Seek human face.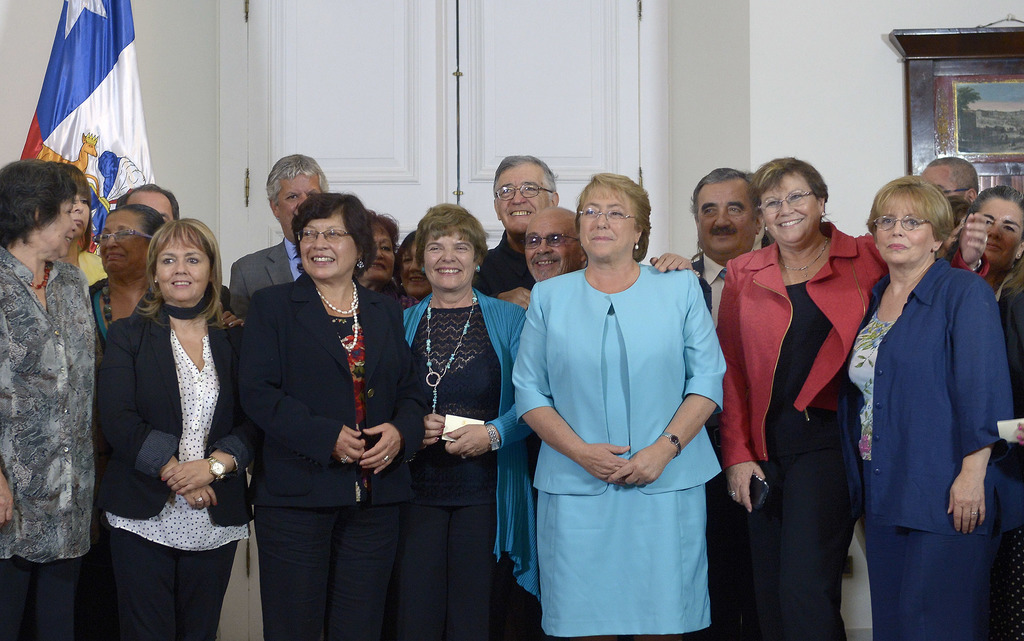
pyautogui.locateOnScreen(278, 173, 320, 241).
